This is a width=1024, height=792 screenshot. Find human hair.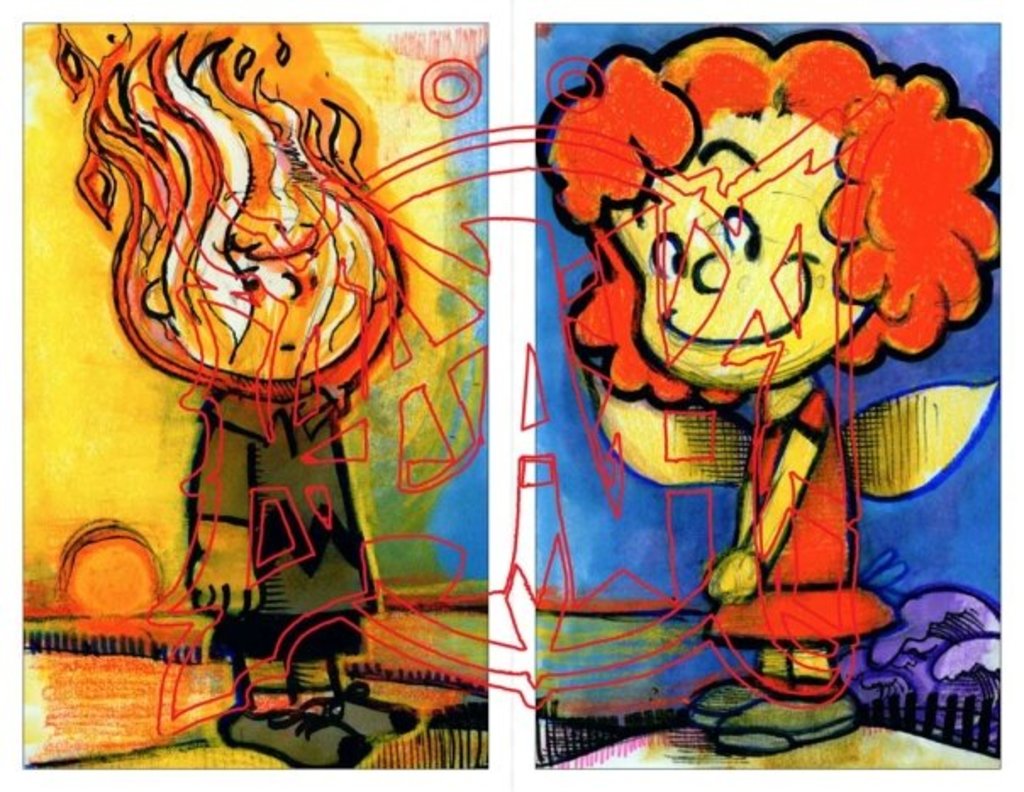
Bounding box: box(539, 25, 1007, 405).
